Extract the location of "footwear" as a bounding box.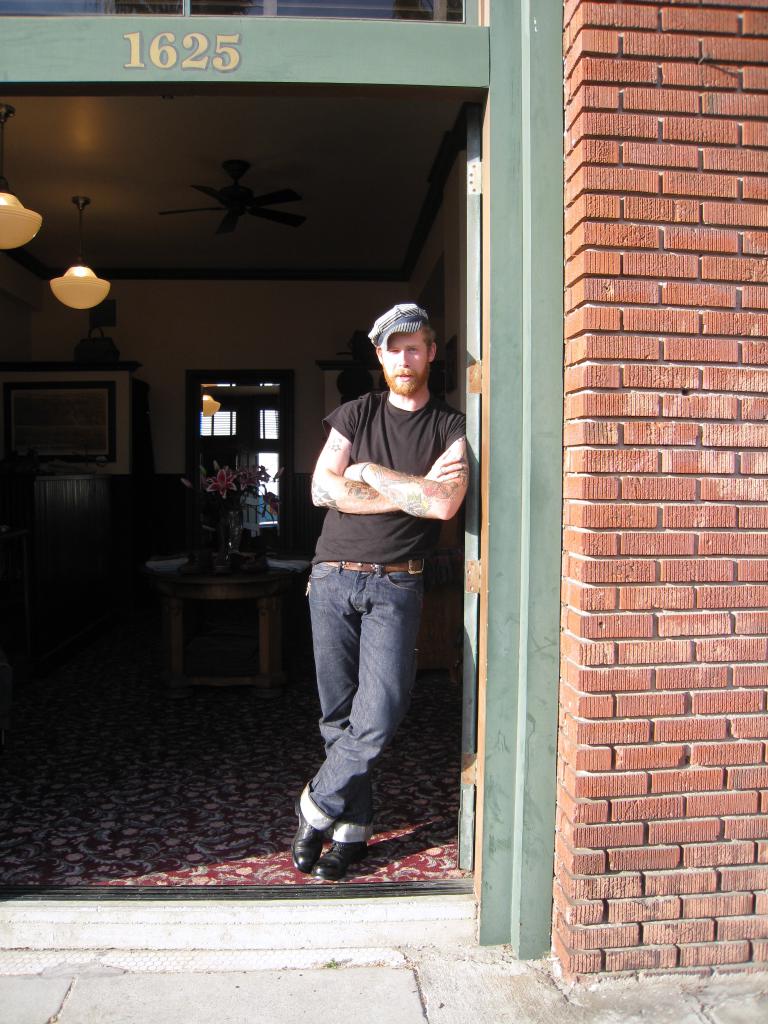
[x1=286, y1=804, x2=323, y2=869].
